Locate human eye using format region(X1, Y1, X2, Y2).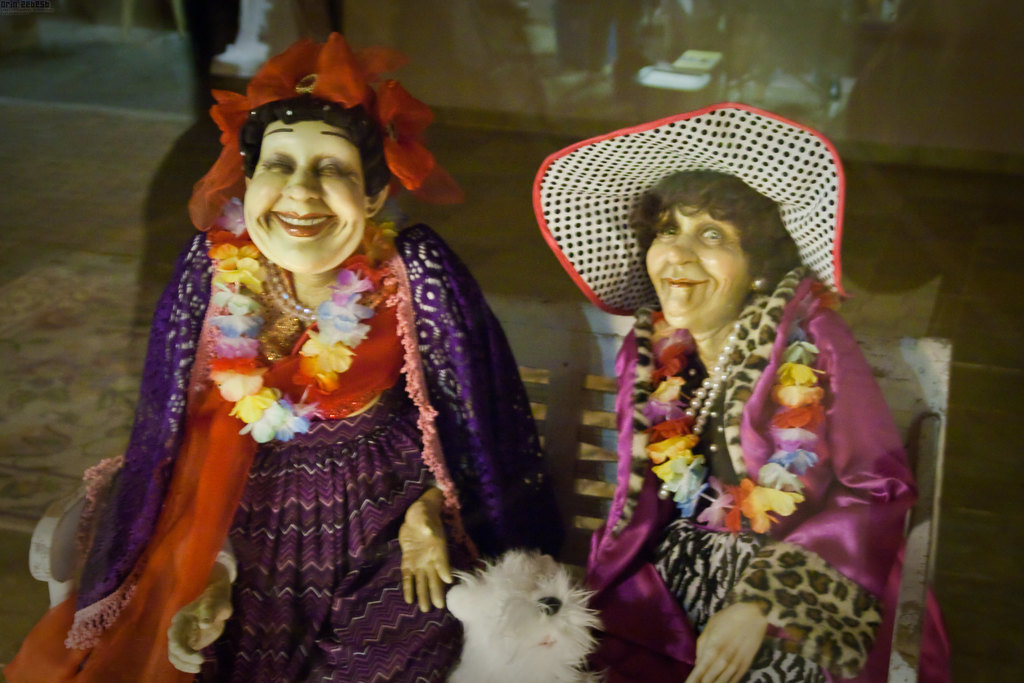
region(696, 222, 728, 247).
